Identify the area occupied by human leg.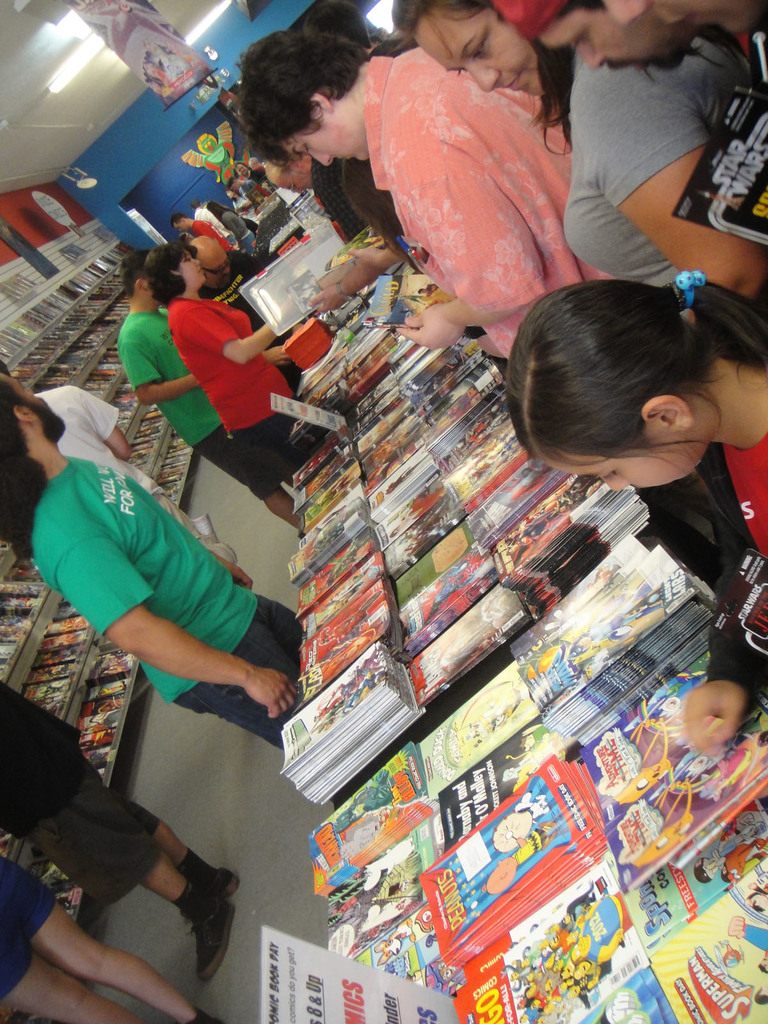
Area: (0,748,237,977).
